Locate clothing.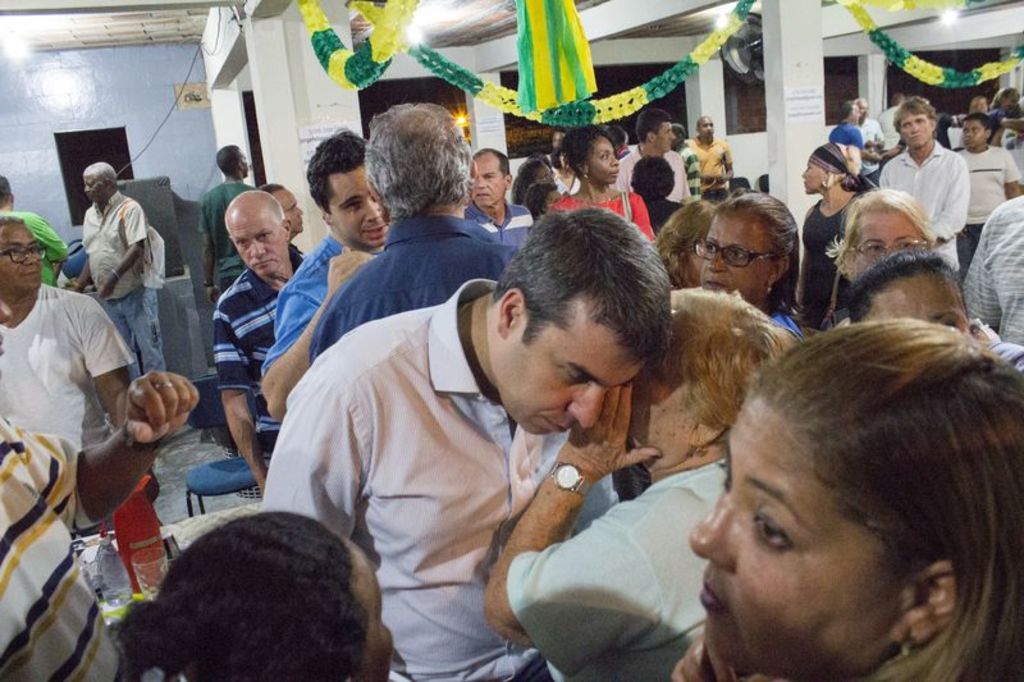
Bounding box: bbox(854, 116, 874, 142).
